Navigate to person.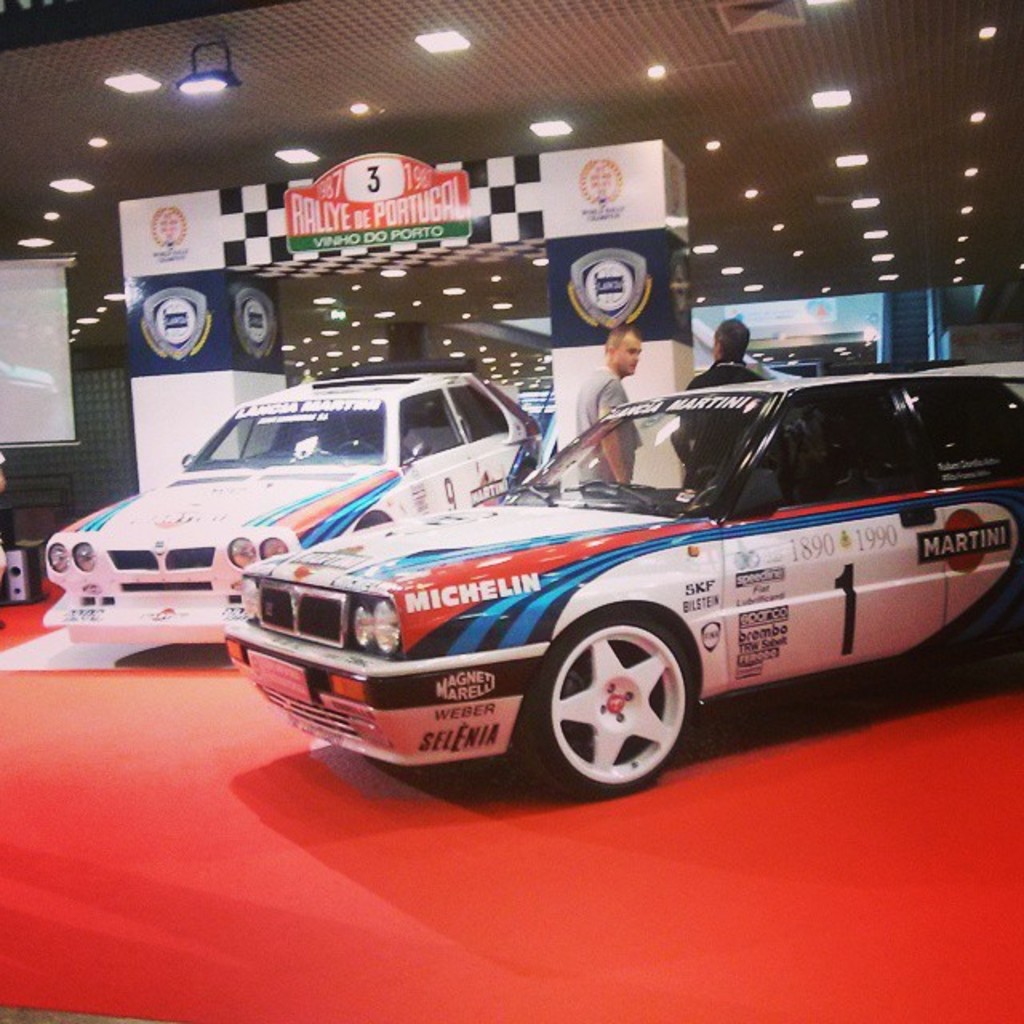
Navigation target: 683 318 771 486.
